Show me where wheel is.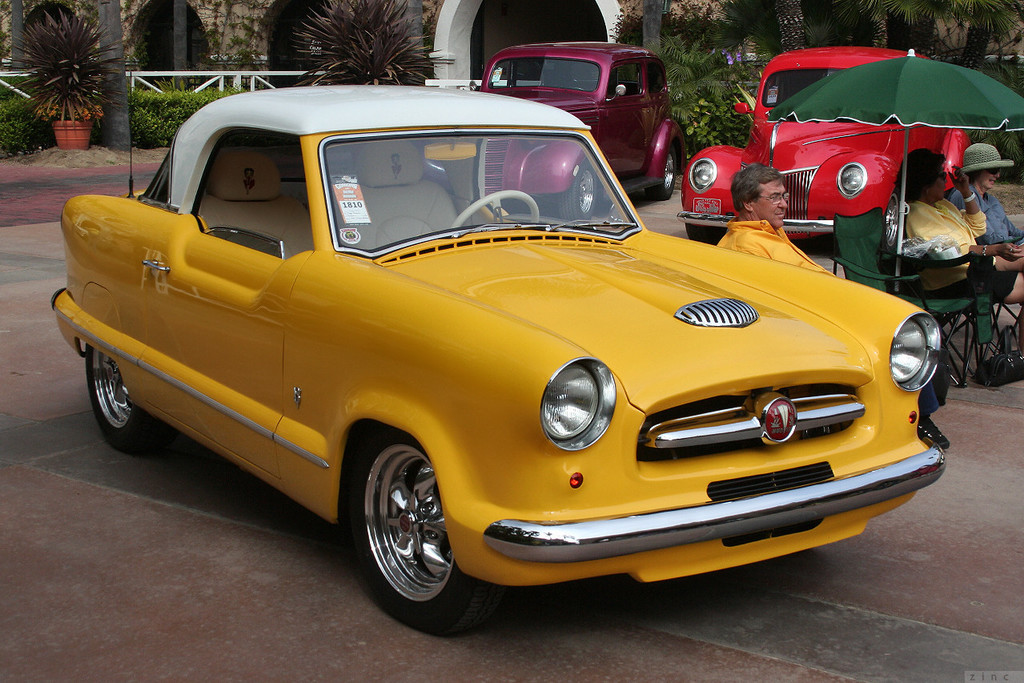
wheel is at 685 221 729 243.
